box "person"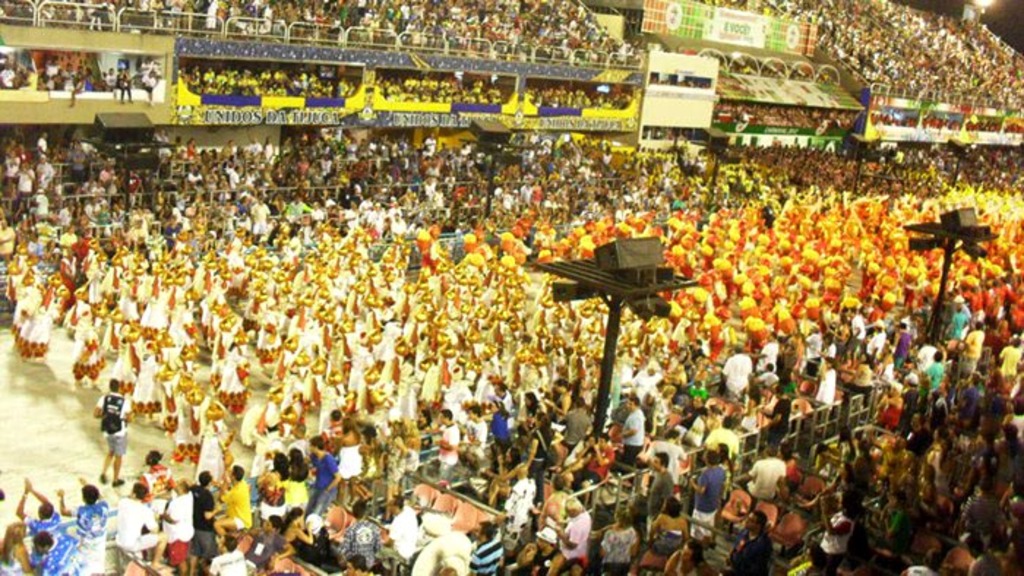
(121,72,135,104)
